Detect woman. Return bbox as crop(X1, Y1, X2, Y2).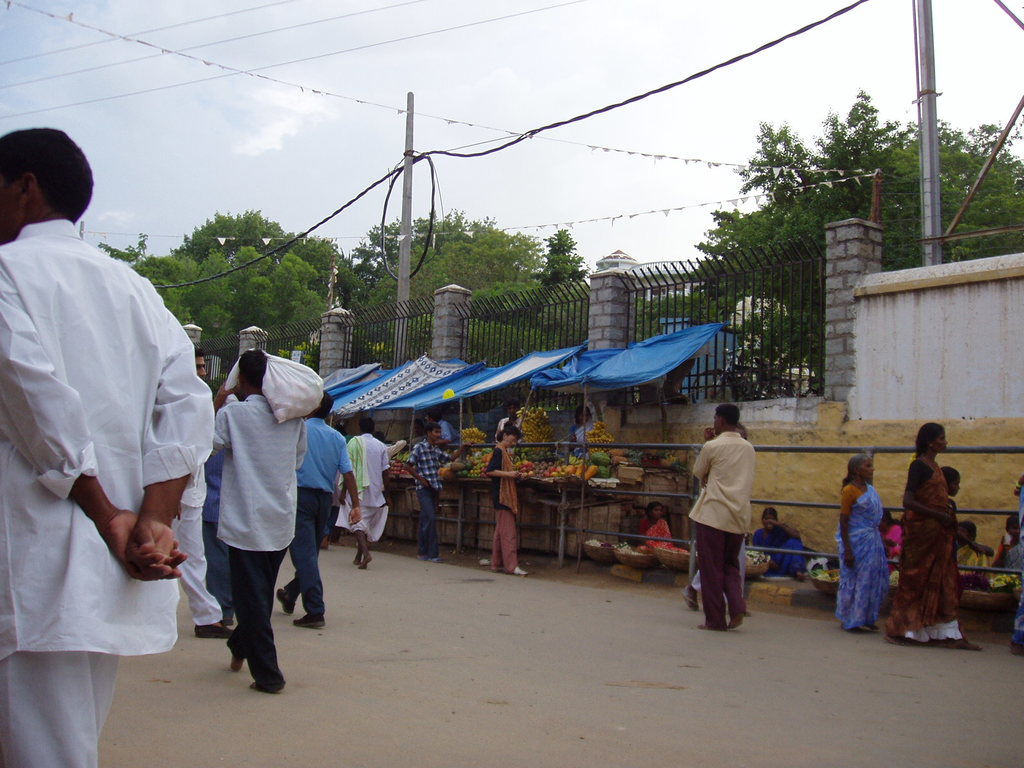
crop(634, 499, 695, 559).
